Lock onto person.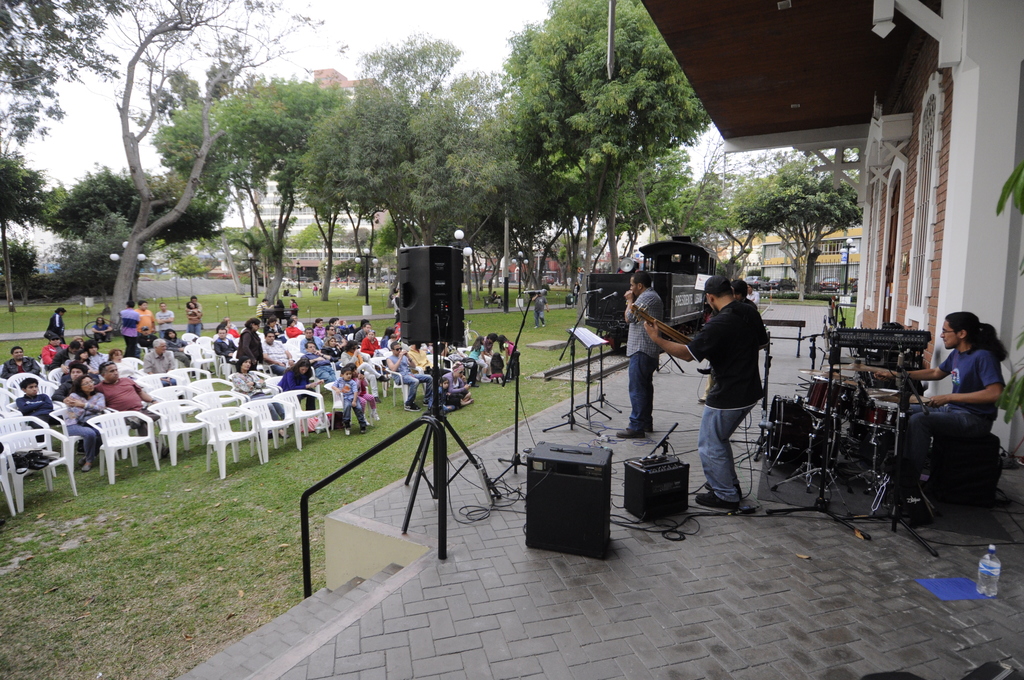
Locked: bbox=(87, 339, 102, 371).
